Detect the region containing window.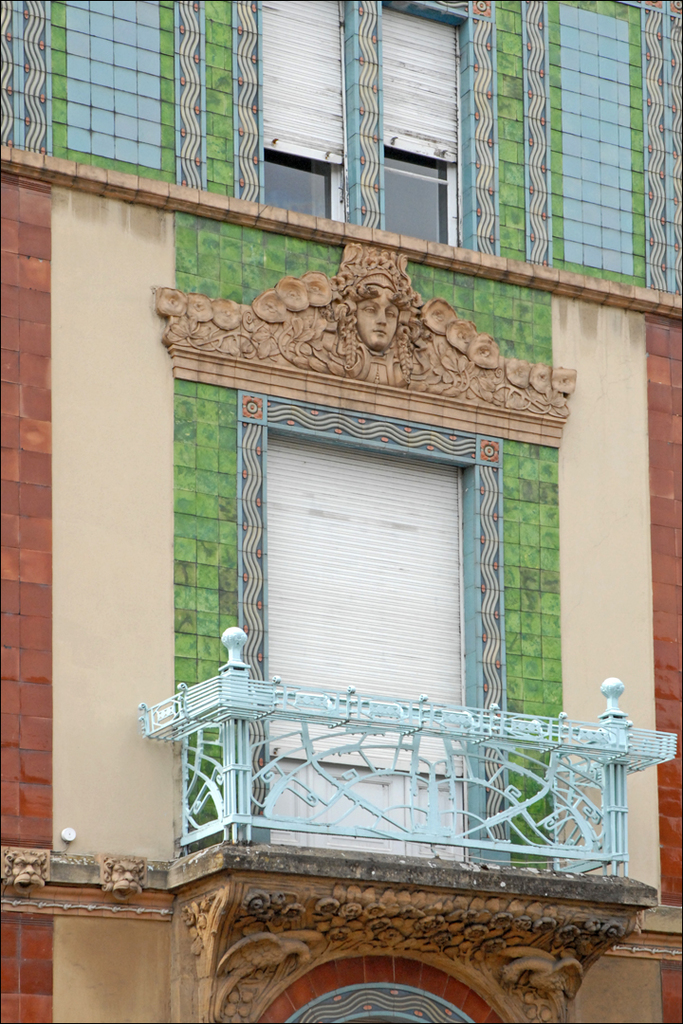
x1=380, y1=1, x2=473, y2=247.
